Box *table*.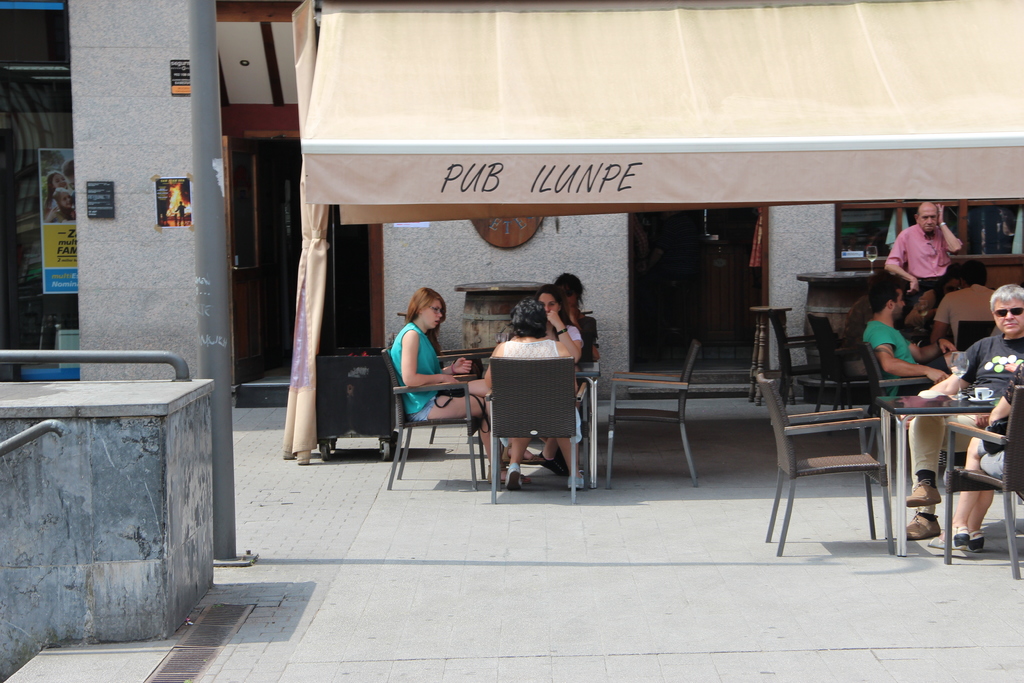
794 267 881 387.
